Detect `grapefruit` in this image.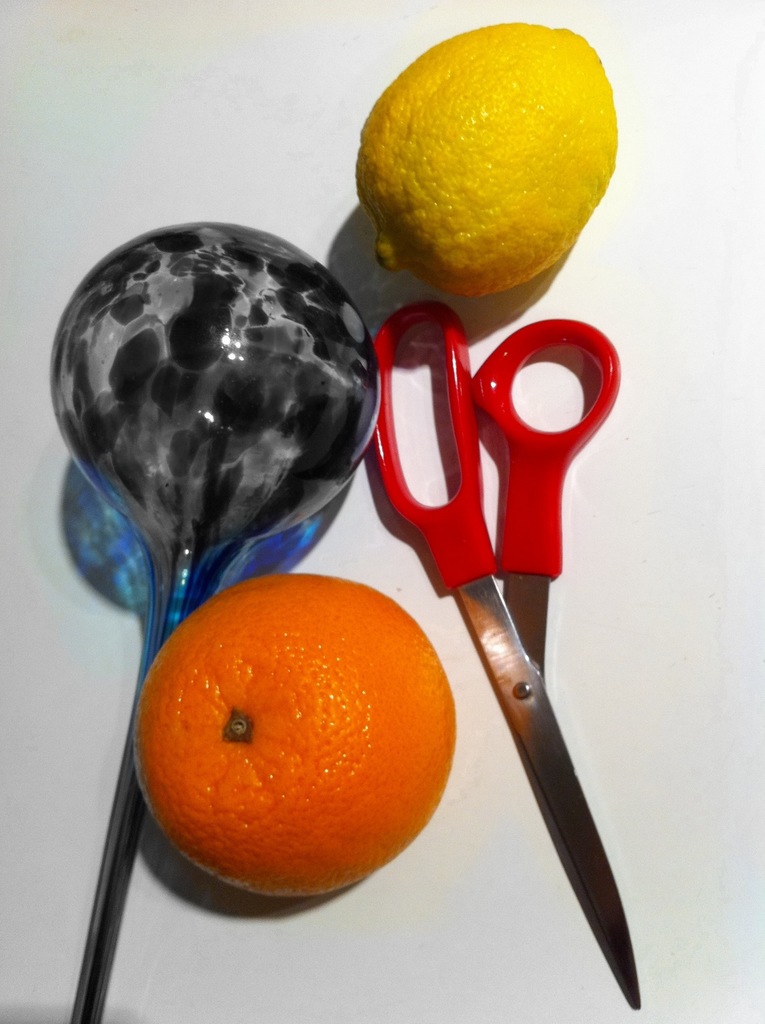
Detection: box(133, 568, 455, 896).
